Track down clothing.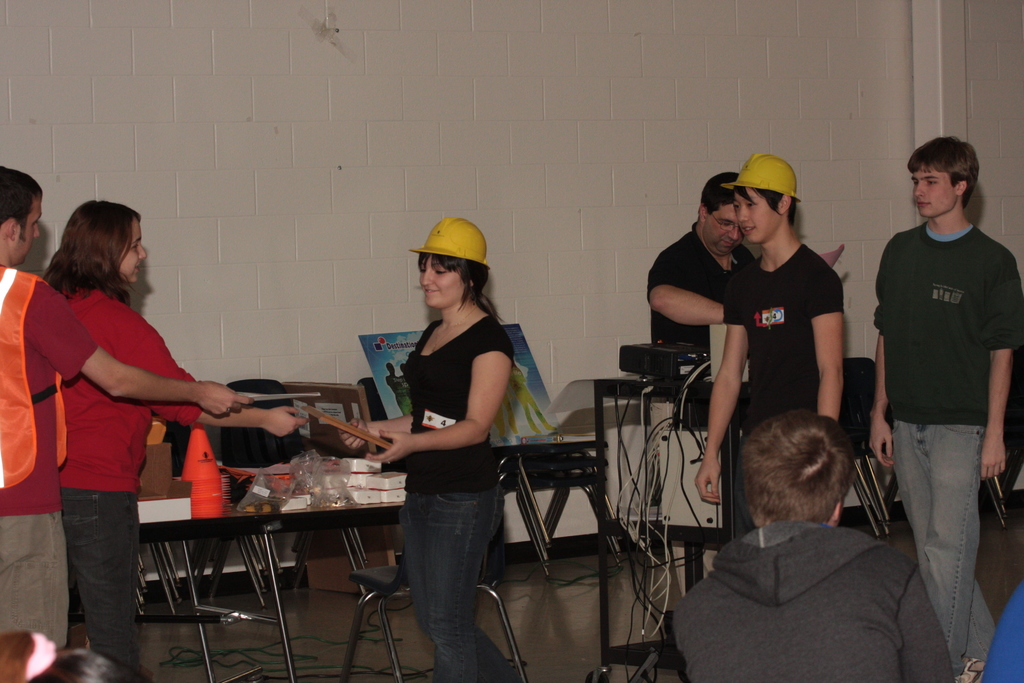
Tracked to (left=51, top=275, right=205, bottom=671).
